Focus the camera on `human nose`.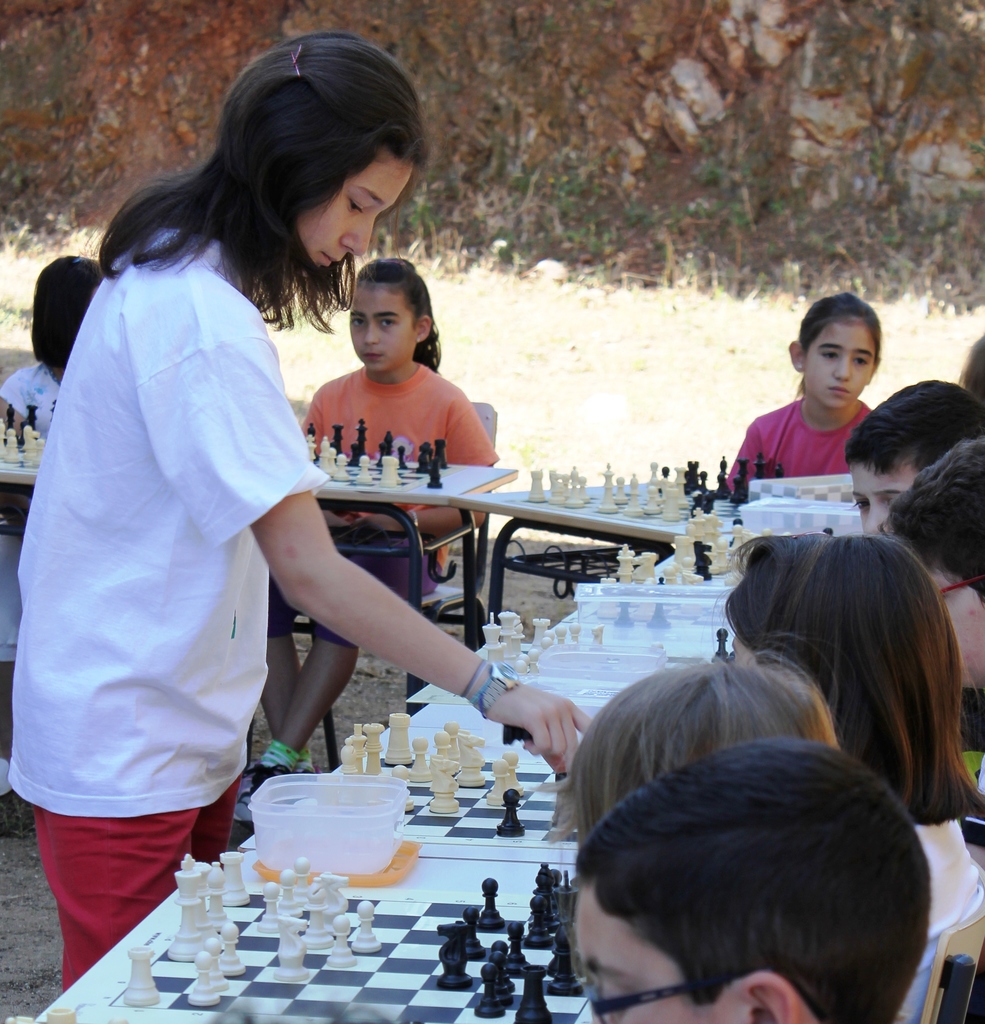
Focus region: (361, 319, 380, 349).
